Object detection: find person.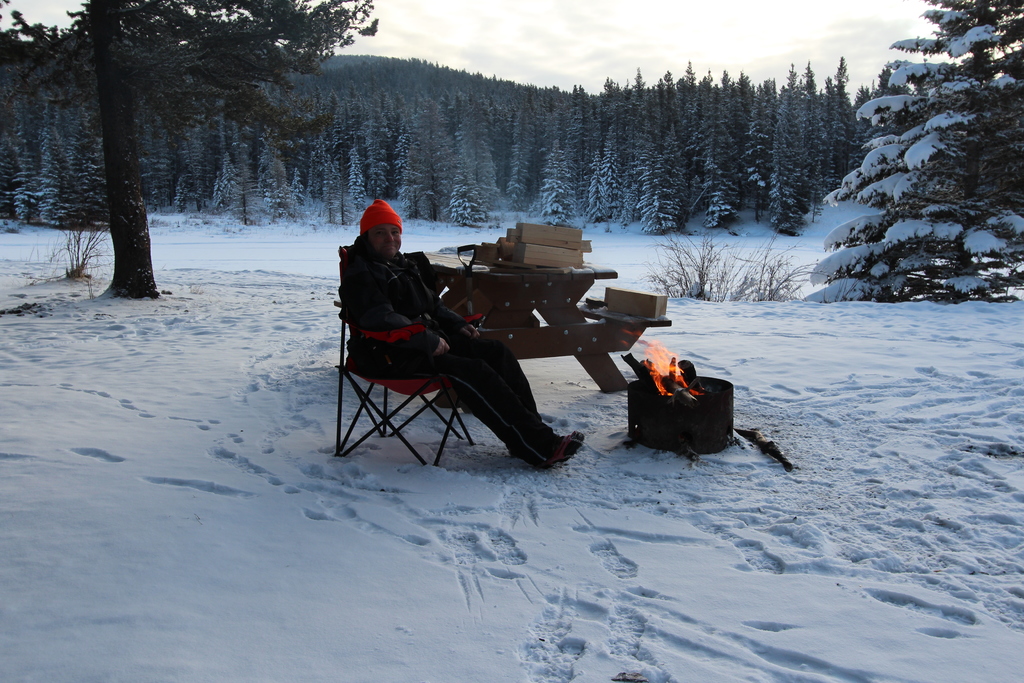
{"left": 359, "top": 187, "right": 587, "bottom": 472}.
